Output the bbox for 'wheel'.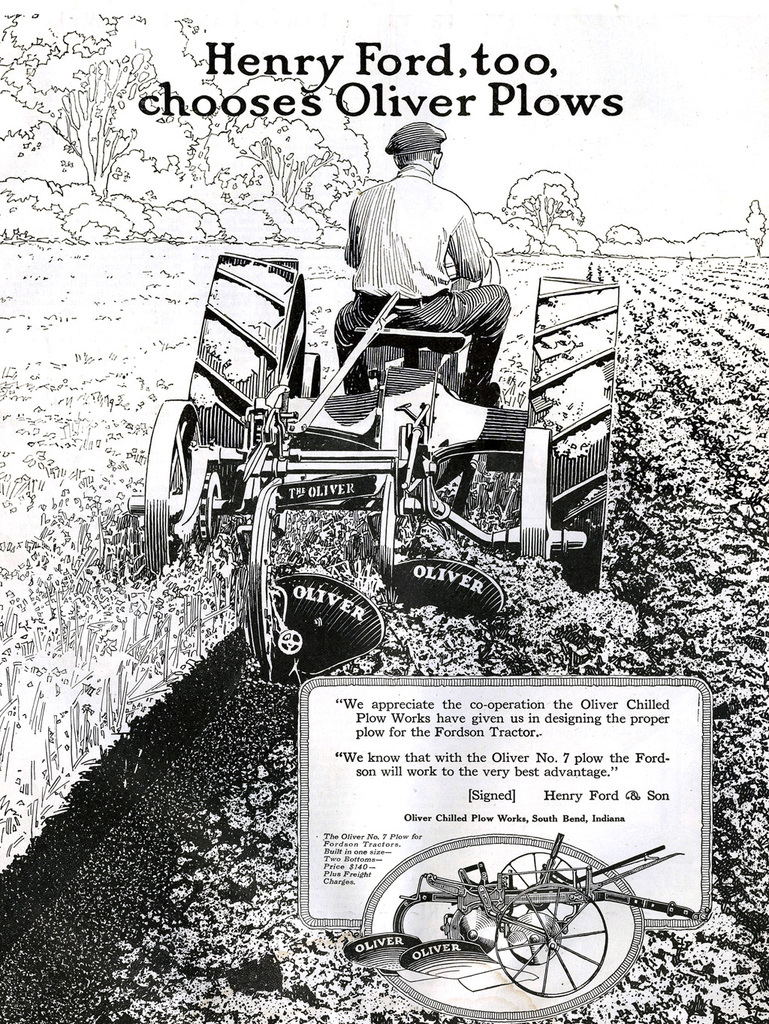
rect(155, 394, 207, 541).
